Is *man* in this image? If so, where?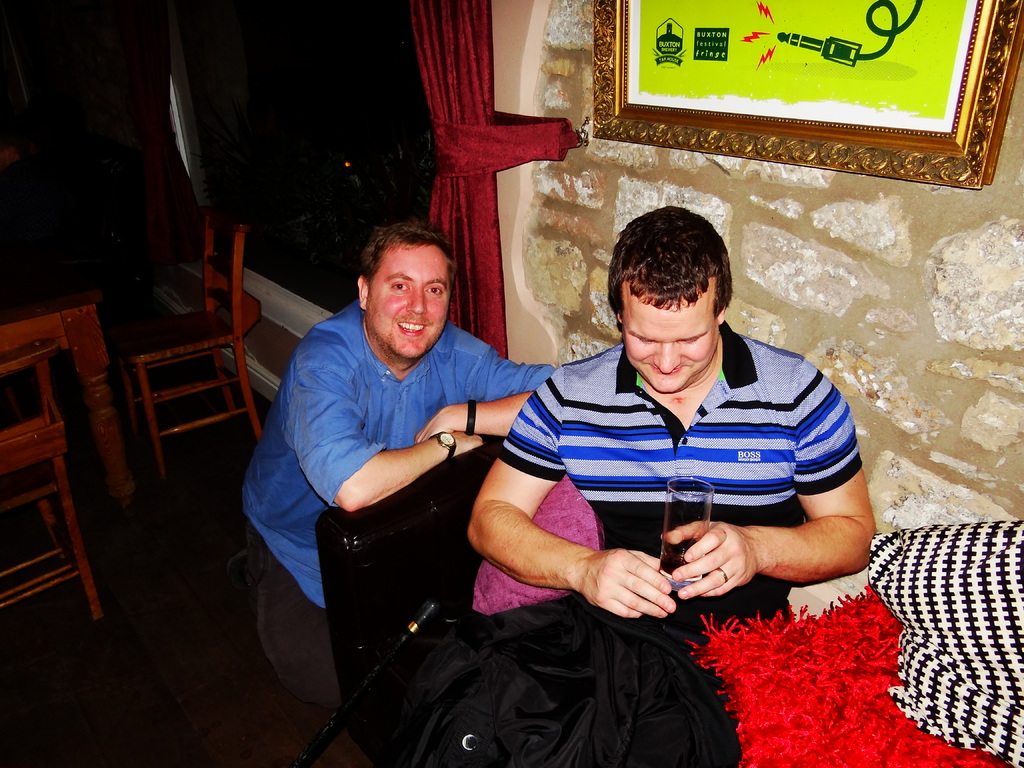
Yes, at [243,219,568,721].
